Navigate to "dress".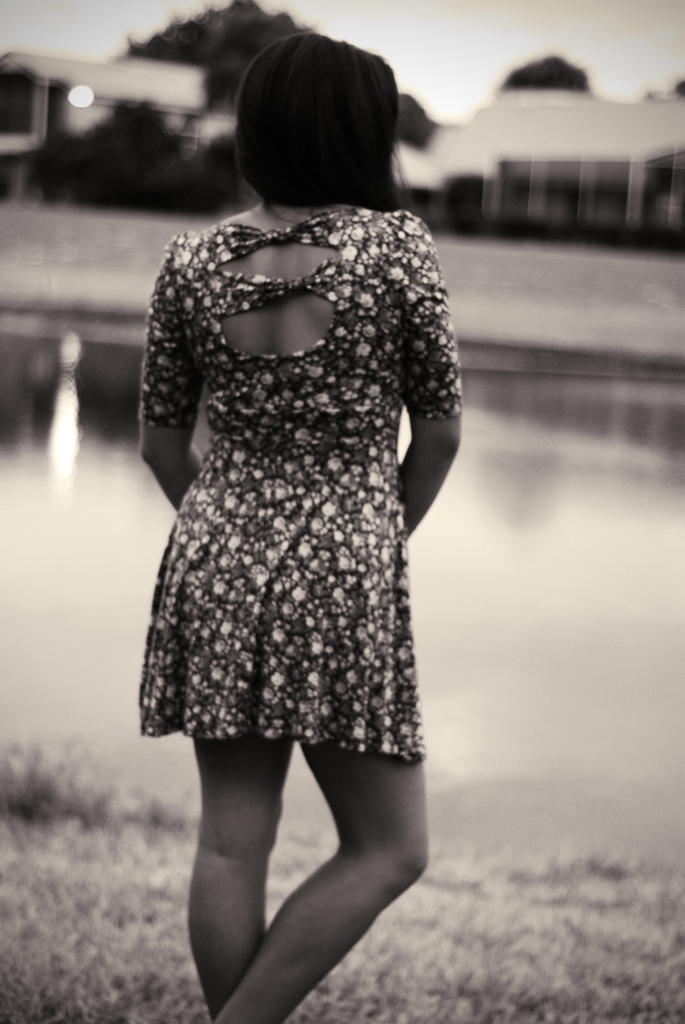
Navigation target: 136:204:462:764.
